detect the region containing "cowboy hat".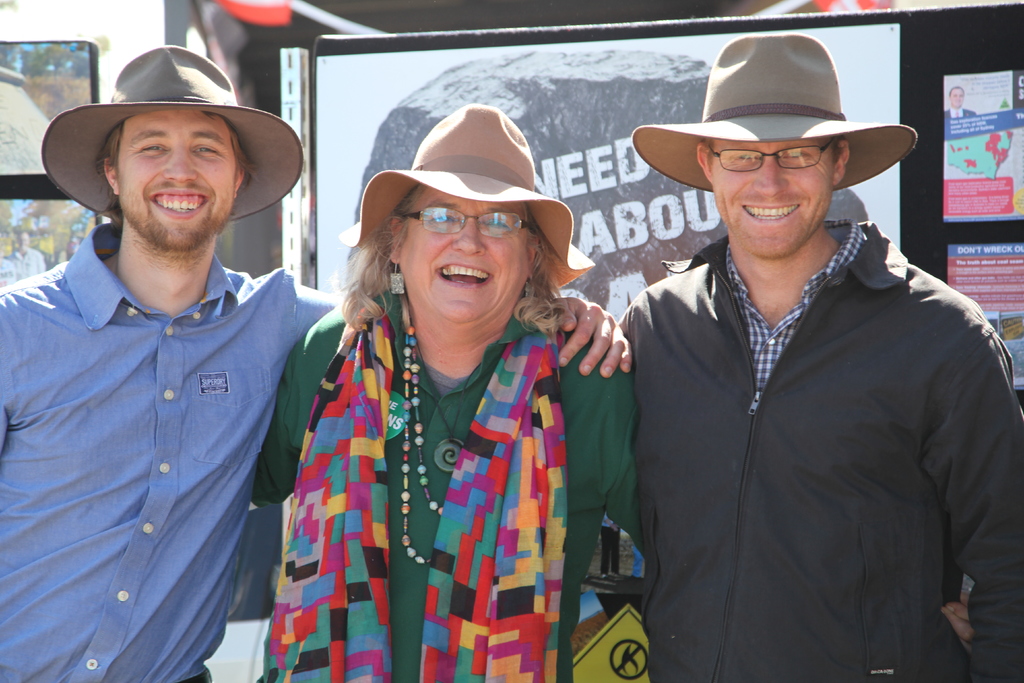
[632,31,917,190].
